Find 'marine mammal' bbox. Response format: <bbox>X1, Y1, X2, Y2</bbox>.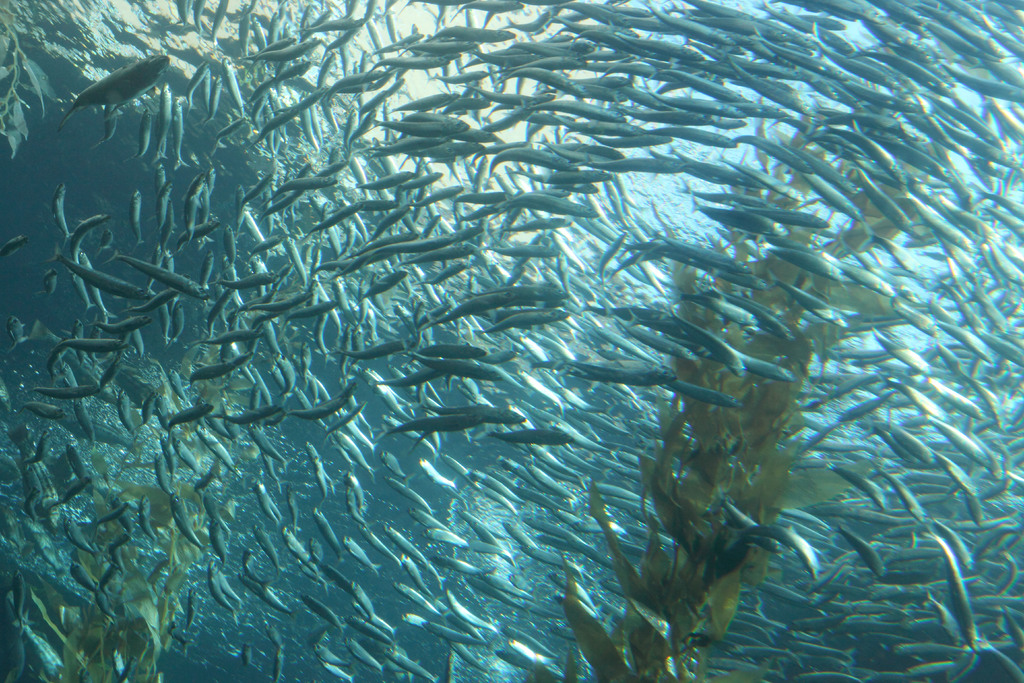
<bbox>544, 359, 683, 381</bbox>.
